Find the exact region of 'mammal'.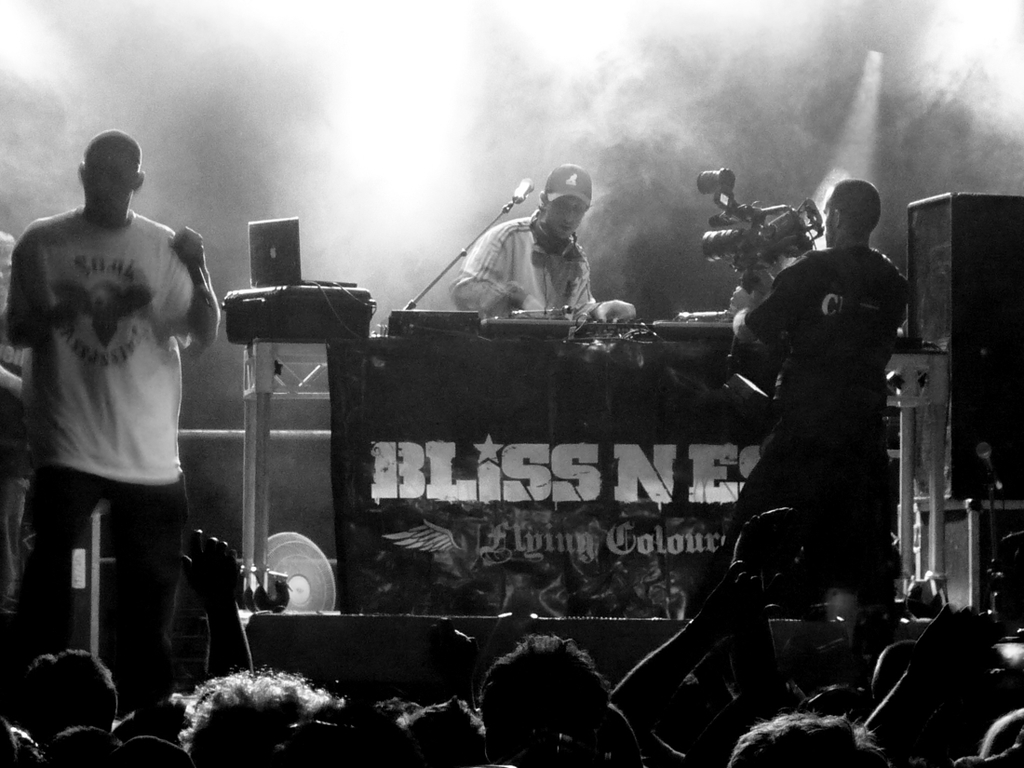
Exact region: l=8, t=115, r=205, b=735.
